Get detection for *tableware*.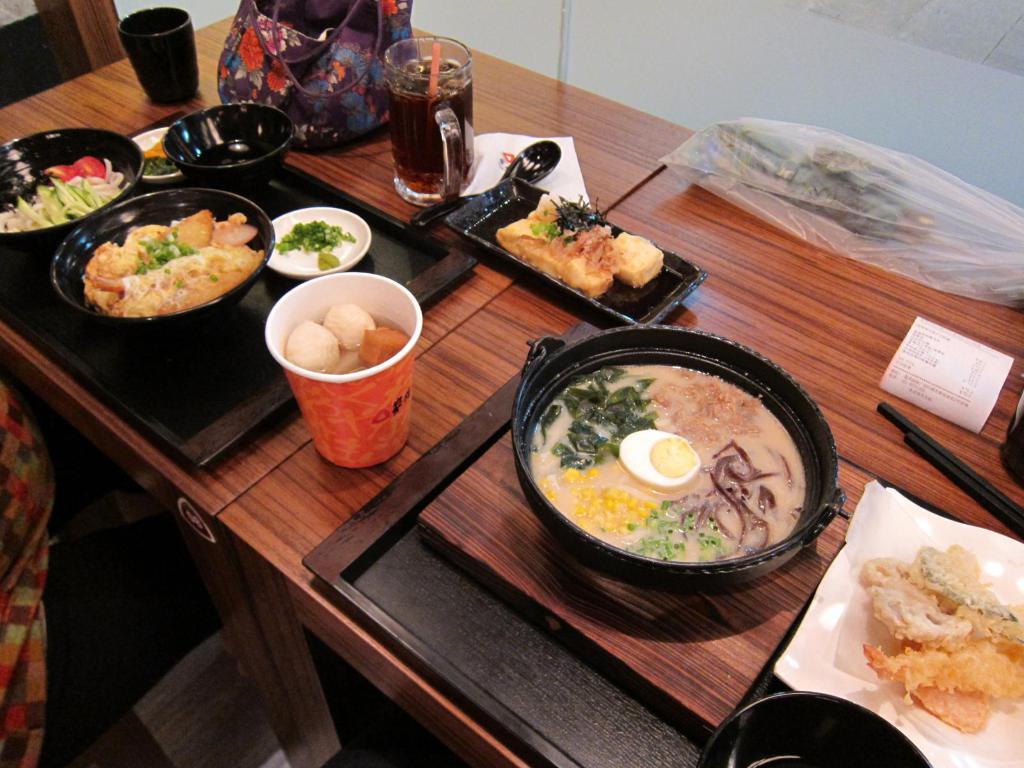
Detection: (696, 692, 934, 767).
